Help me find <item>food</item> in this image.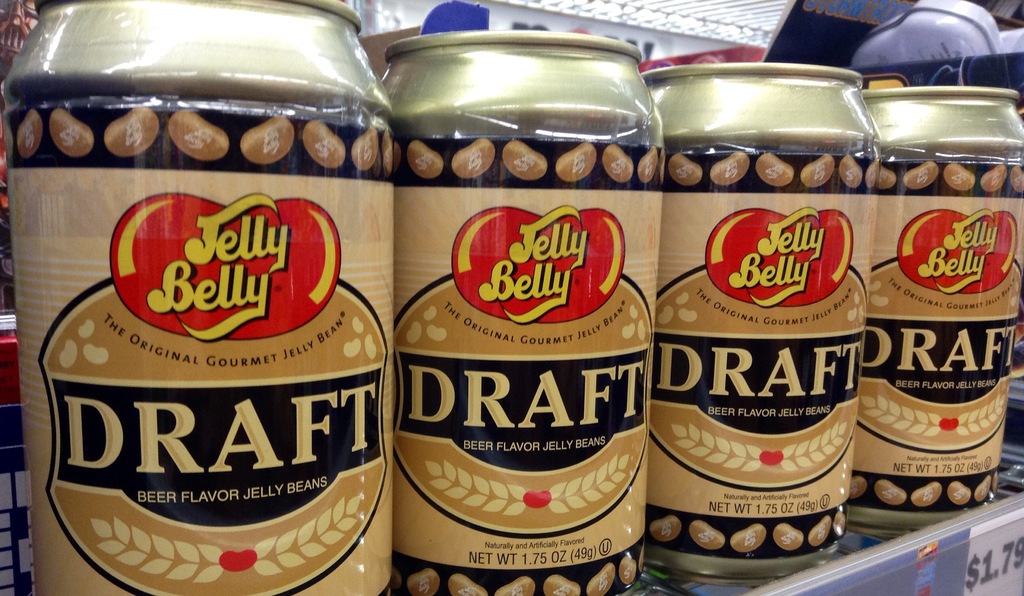
Found it: {"x1": 620, "y1": 554, "x2": 636, "y2": 586}.
